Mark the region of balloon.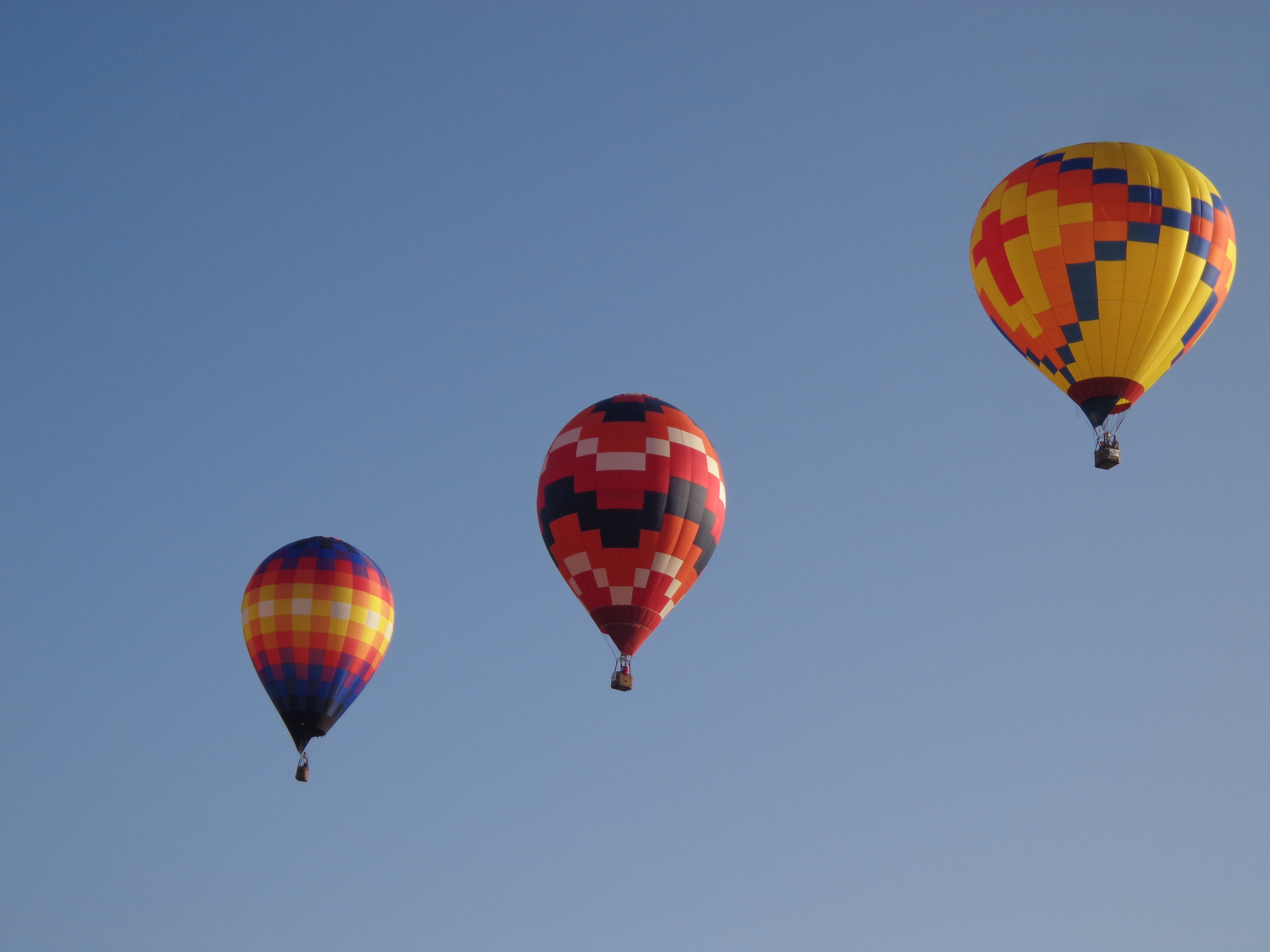
Region: region(146, 108, 201, 181).
